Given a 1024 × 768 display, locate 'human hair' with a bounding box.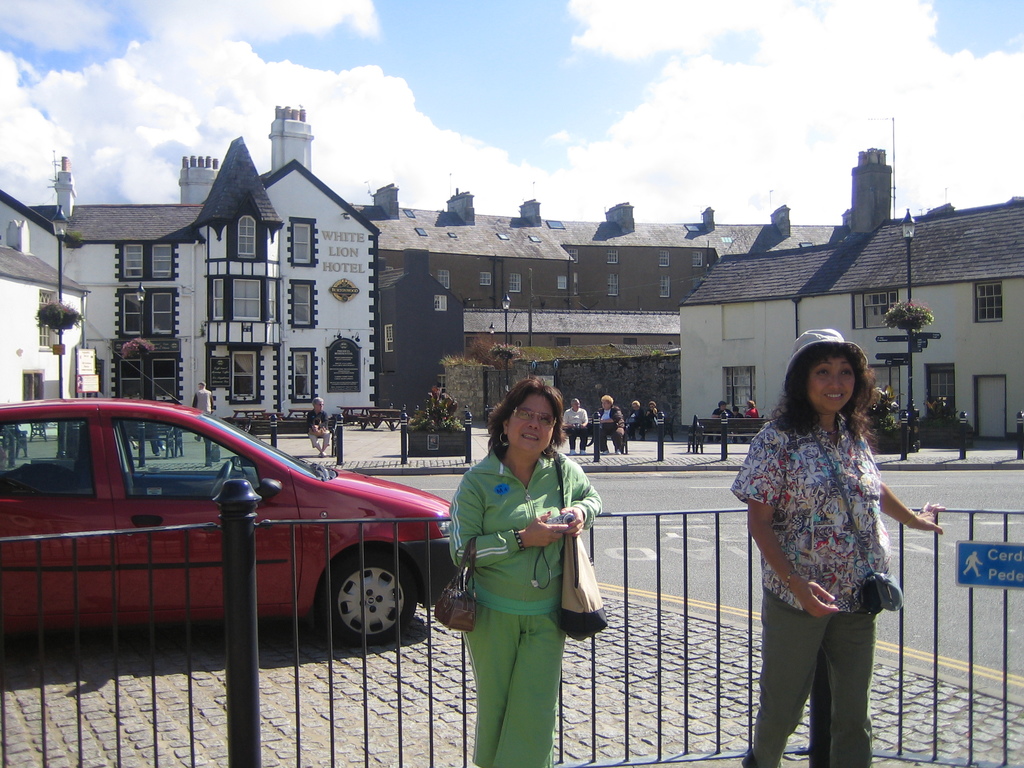
Located: detection(602, 393, 616, 412).
